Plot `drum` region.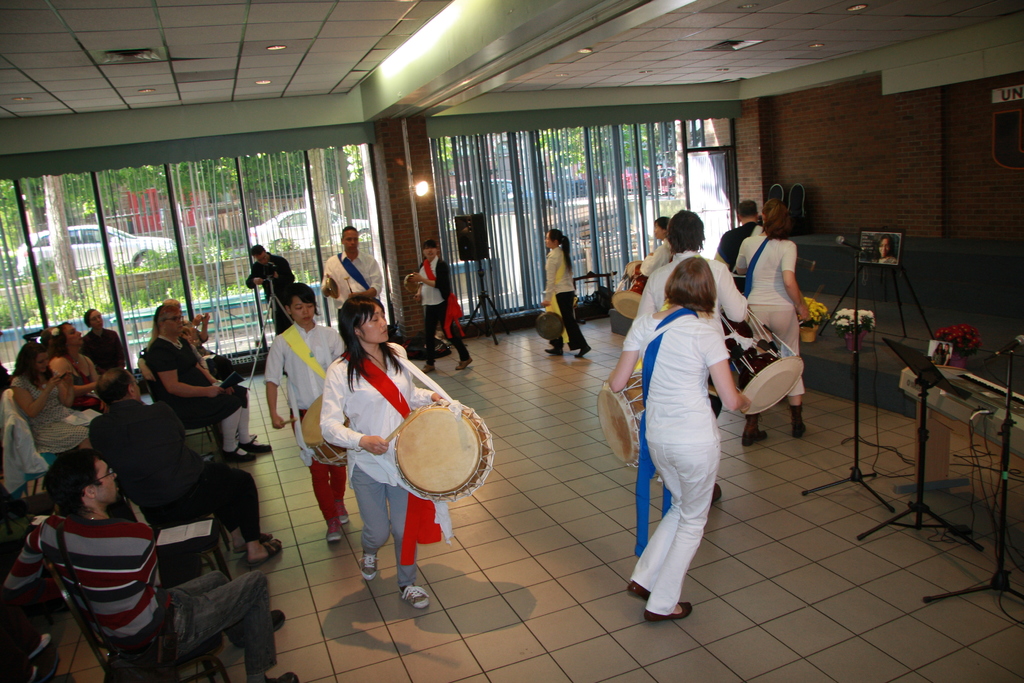
Plotted at 712:309:803:415.
